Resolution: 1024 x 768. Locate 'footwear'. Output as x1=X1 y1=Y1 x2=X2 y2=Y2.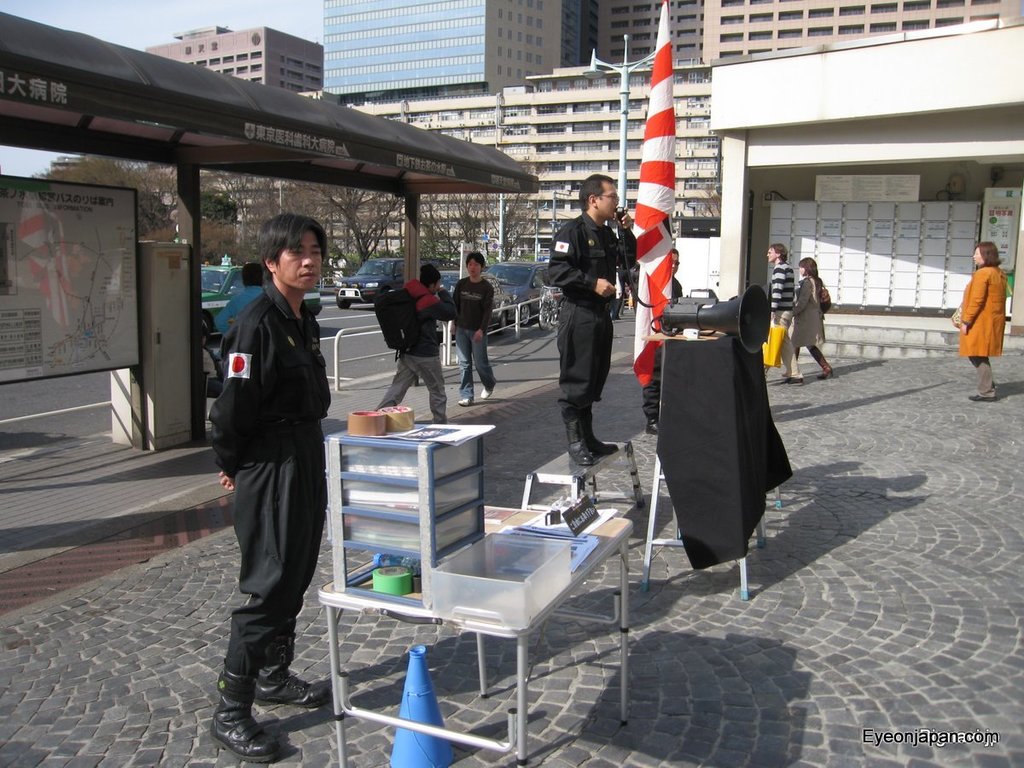
x1=587 y1=436 x2=616 y2=455.
